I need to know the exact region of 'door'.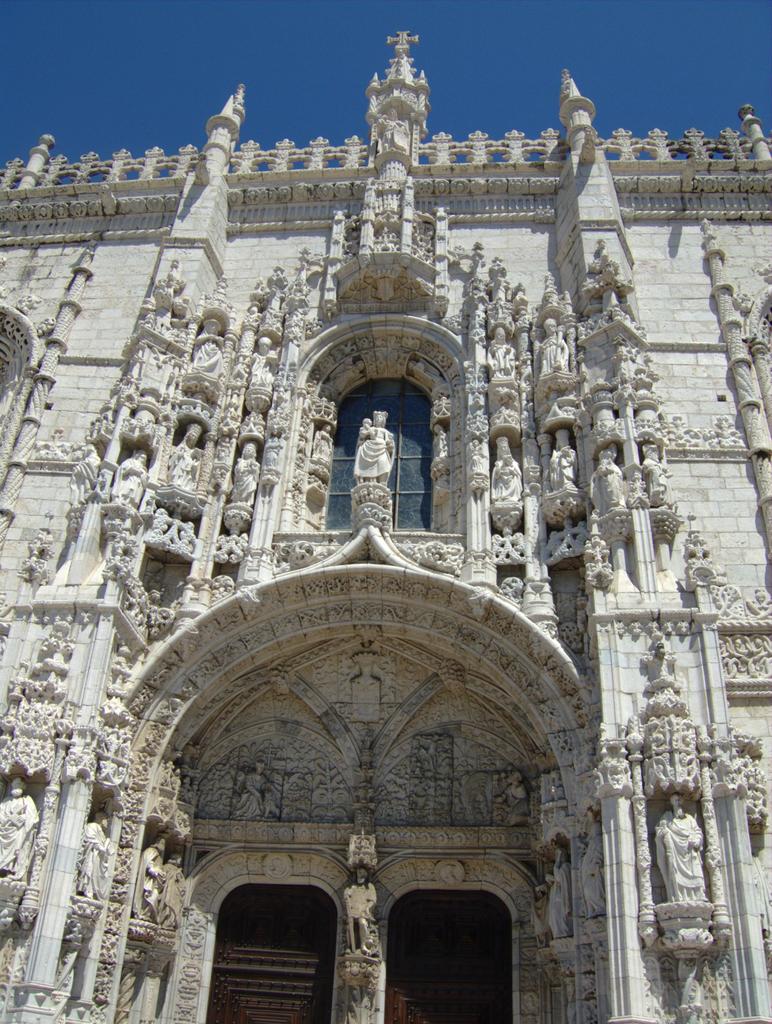
Region: [left=380, top=893, right=509, bottom=1023].
